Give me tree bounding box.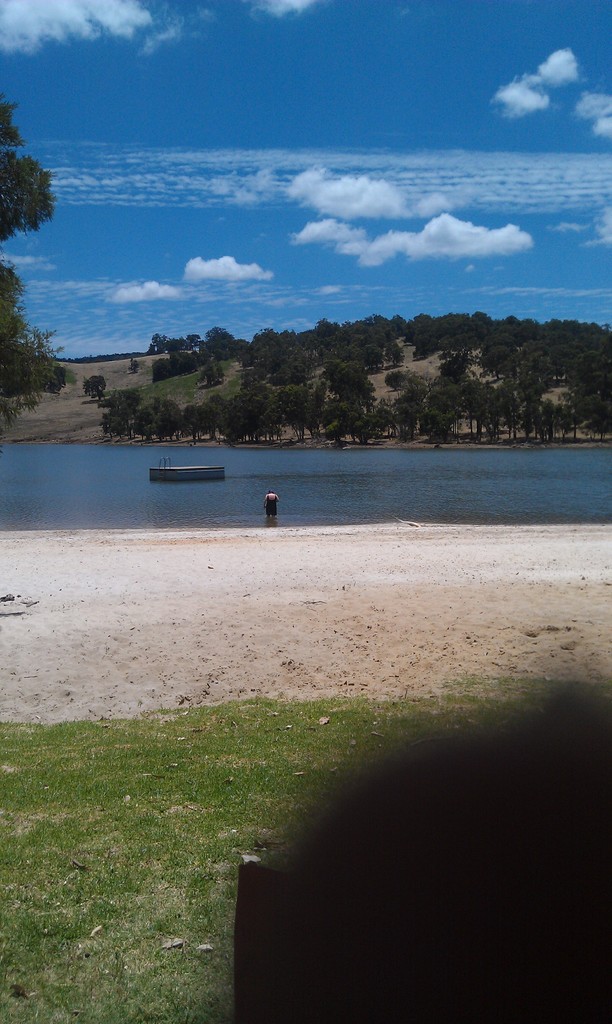
bbox=[0, 253, 65, 428].
